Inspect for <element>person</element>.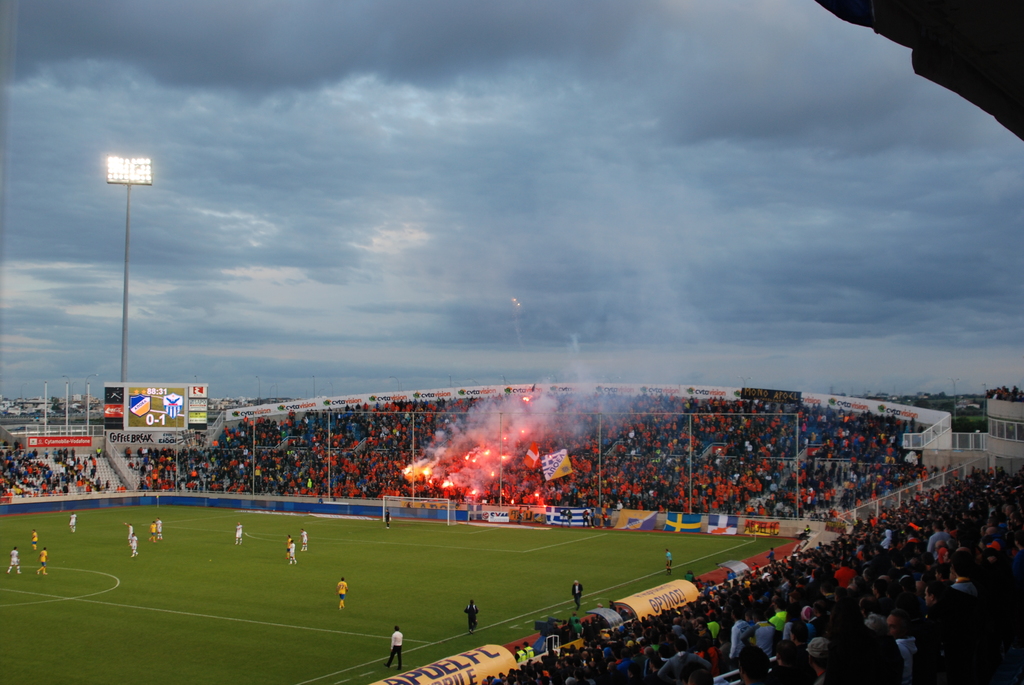
Inspection: (145, 517, 158, 543).
